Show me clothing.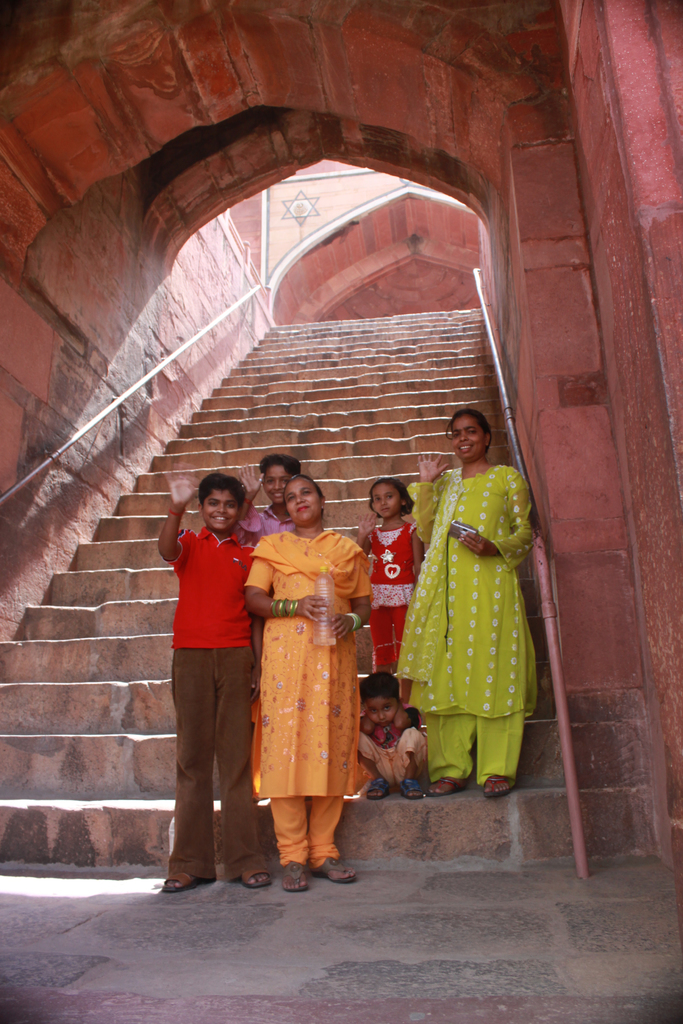
clothing is here: crop(160, 526, 286, 893).
